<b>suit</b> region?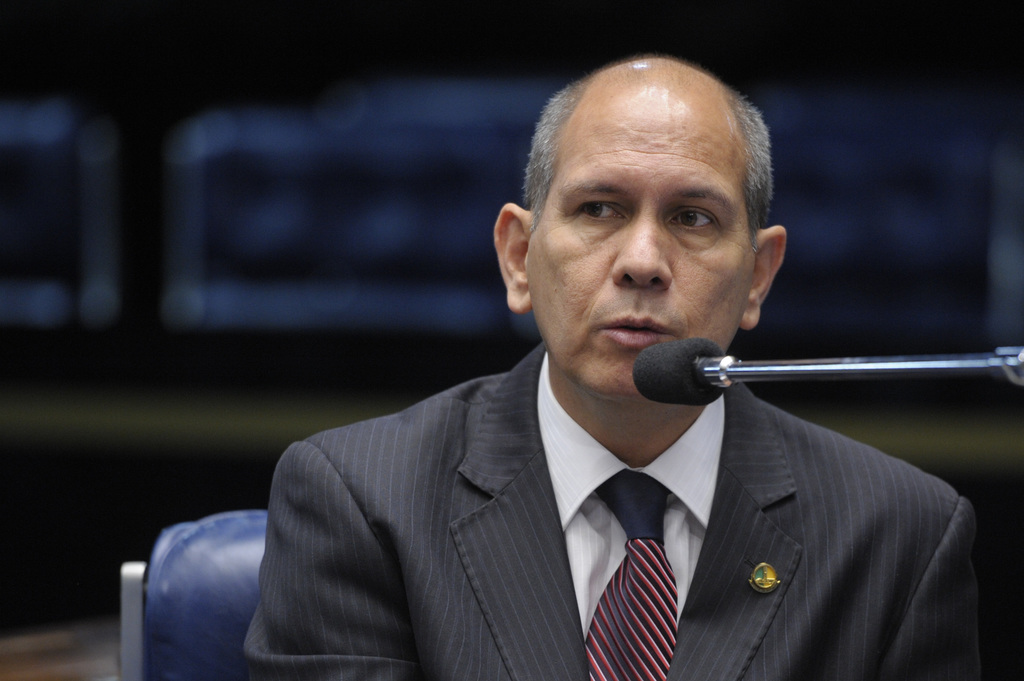
(223,343,958,667)
